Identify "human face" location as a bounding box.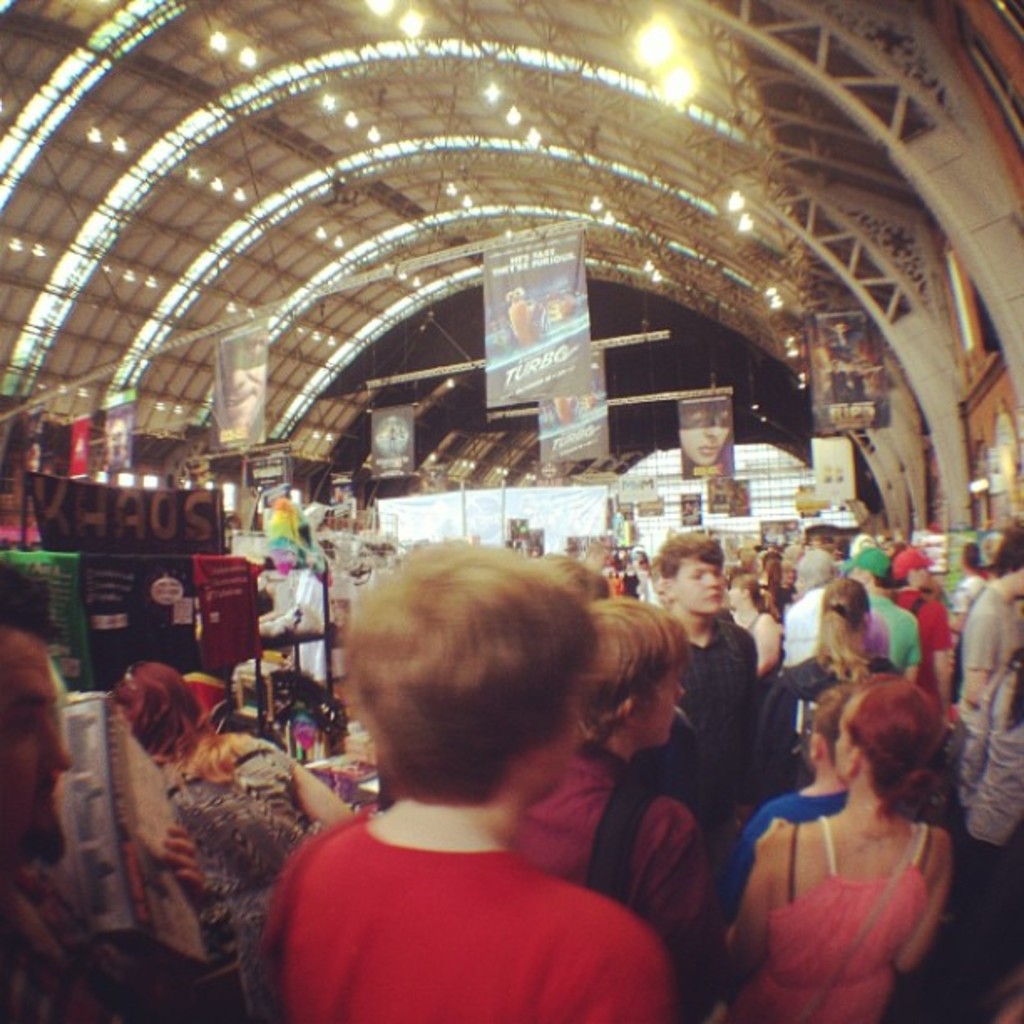
box(678, 556, 721, 616).
